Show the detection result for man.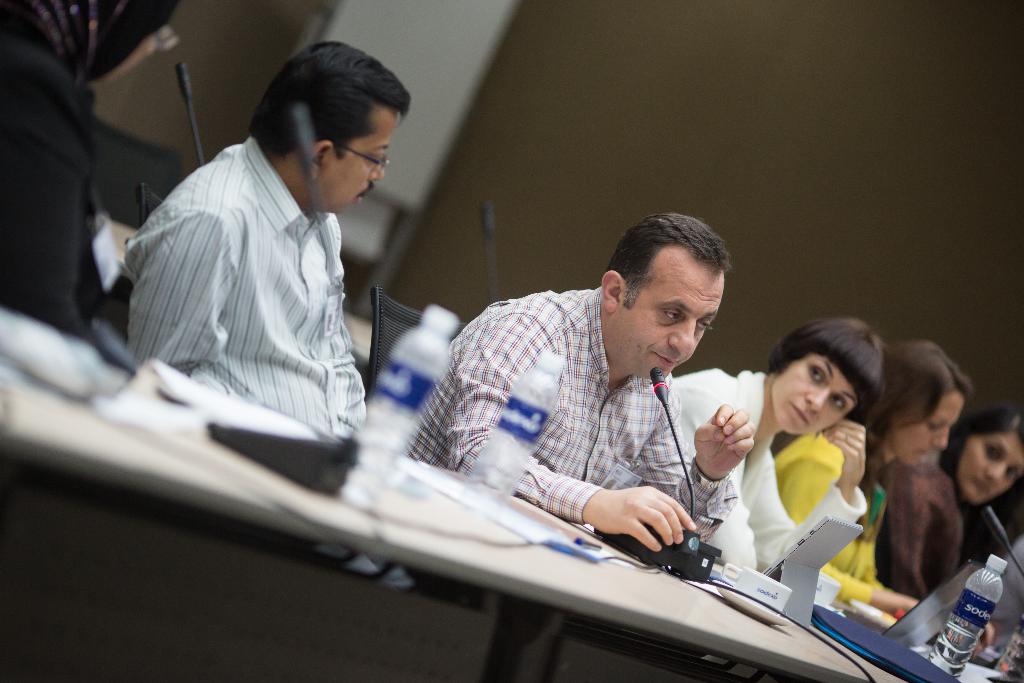
bbox(108, 38, 429, 454).
